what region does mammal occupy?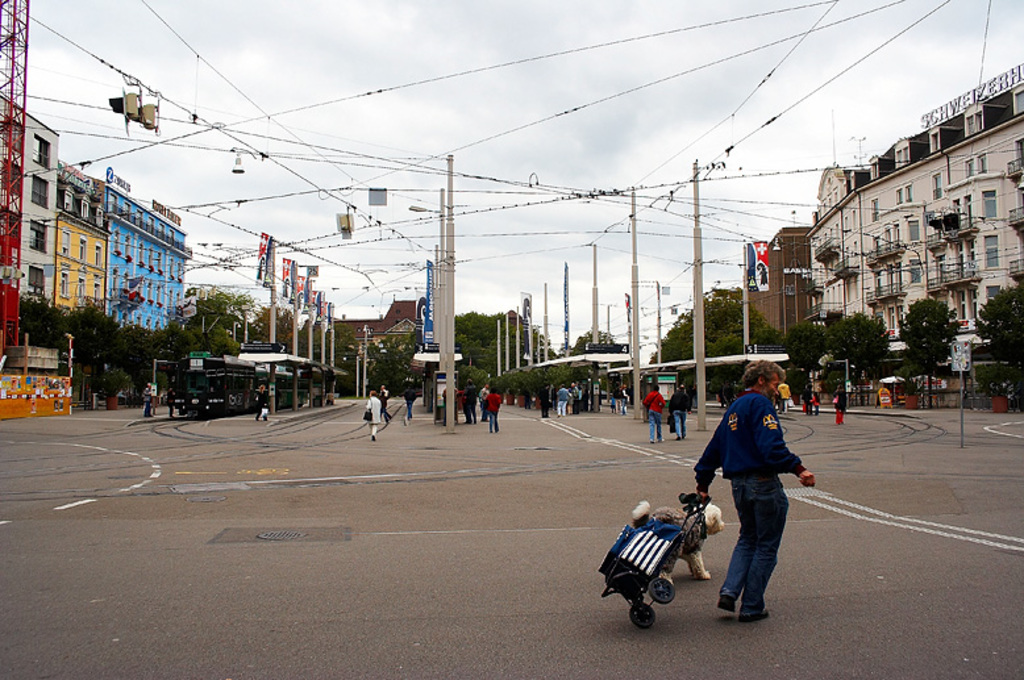
left=166, top=385, right=174, bottom=417.
